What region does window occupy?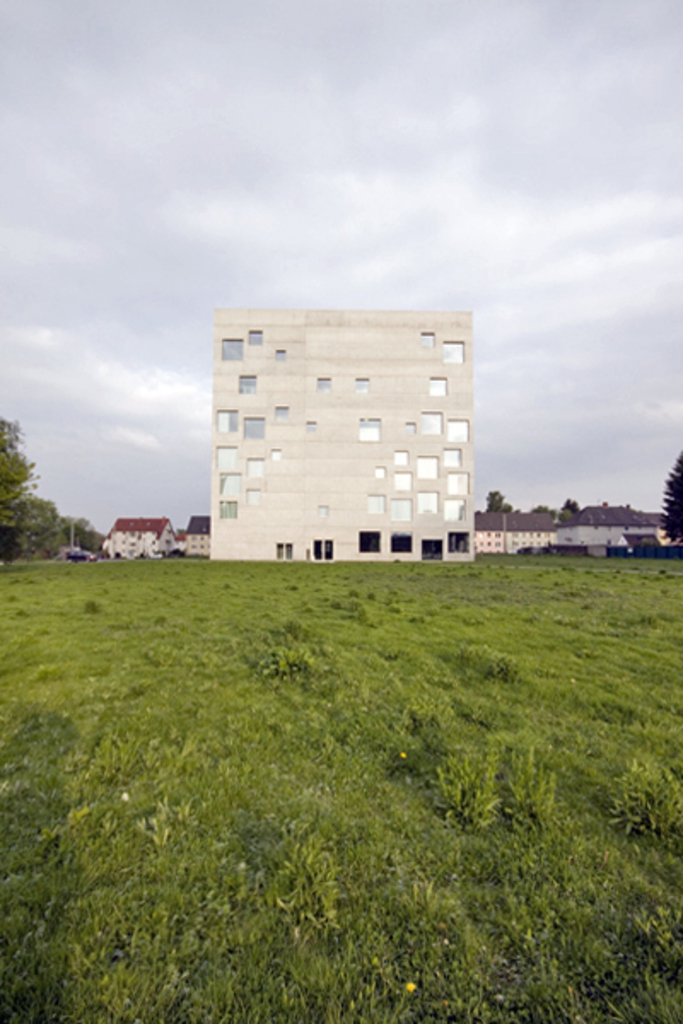
[376, 461, 388, 478].
